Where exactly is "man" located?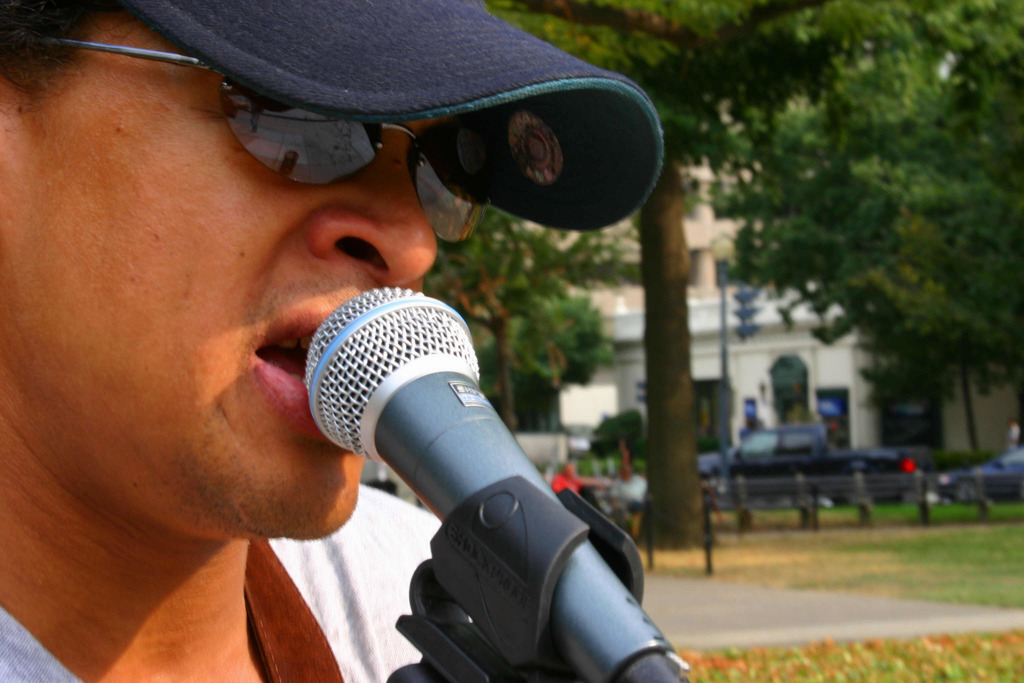
Its bounding box is pyautogui.locateOnScreen(30, 28, 781, 682).
